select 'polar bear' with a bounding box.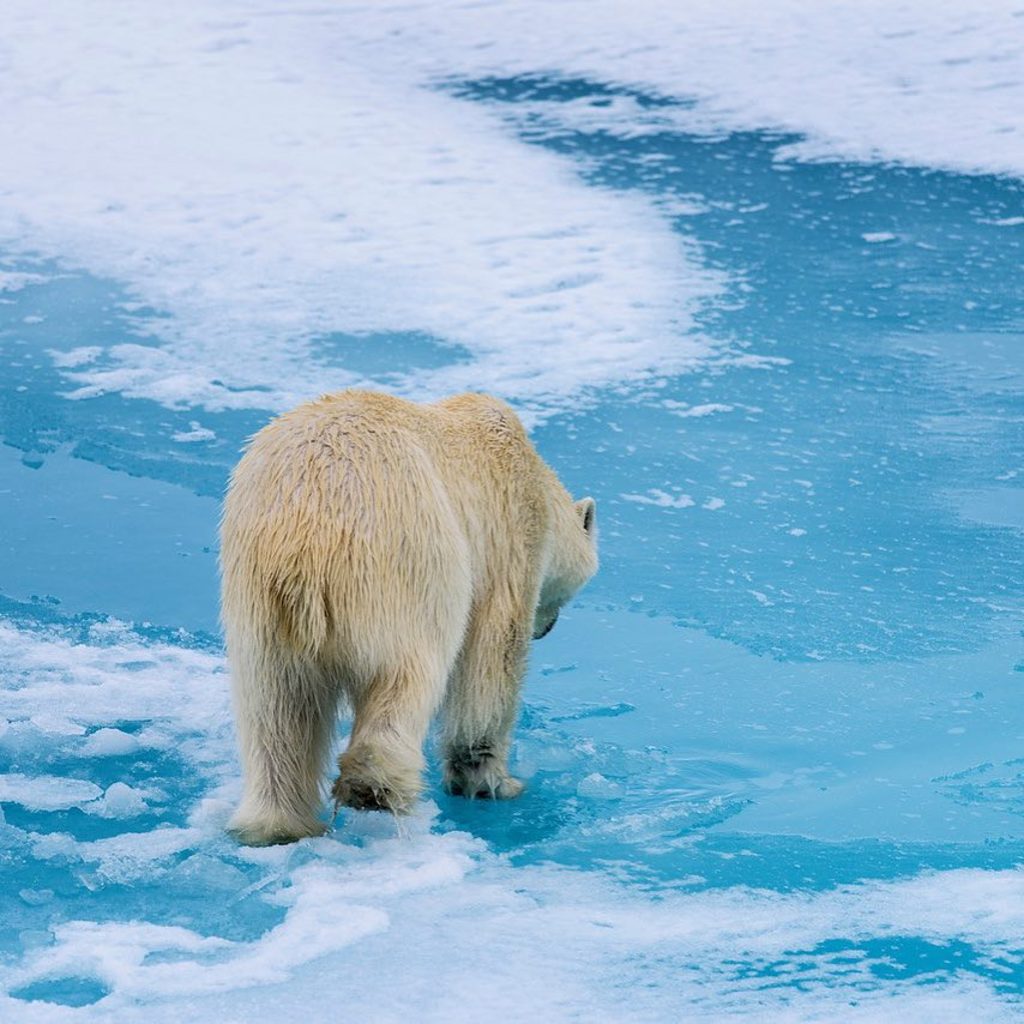
x1=218, y1=386, x2=603, y2=842.
